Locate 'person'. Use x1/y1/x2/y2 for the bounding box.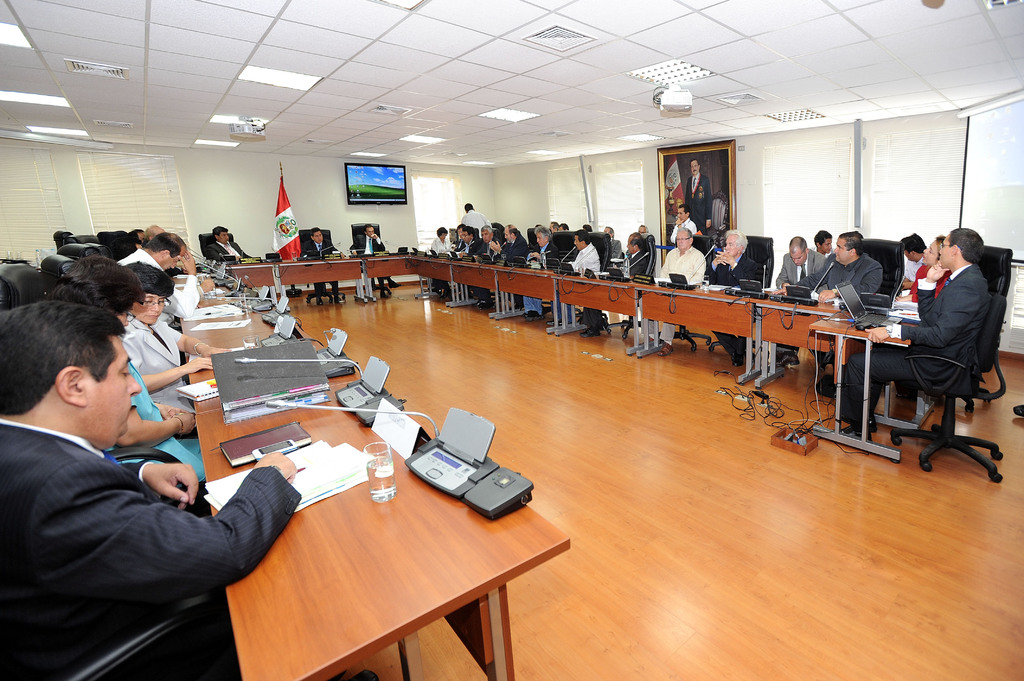
353/225/390/263.
